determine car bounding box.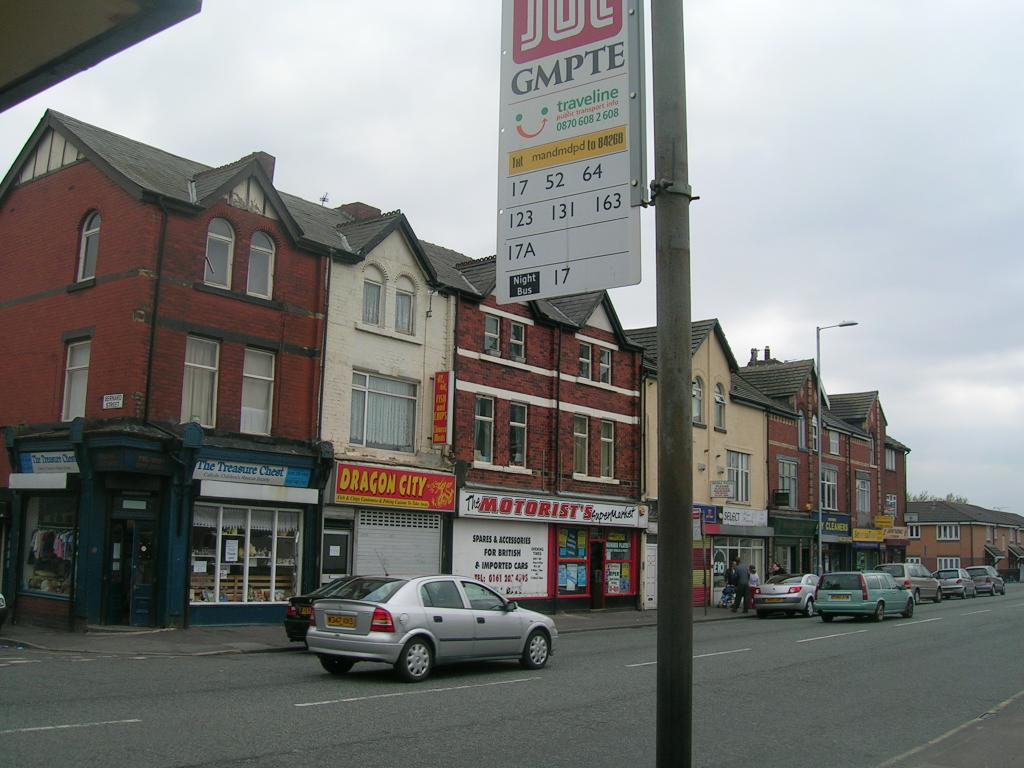
Determined: l=888, t=565, r=946, b=604.
